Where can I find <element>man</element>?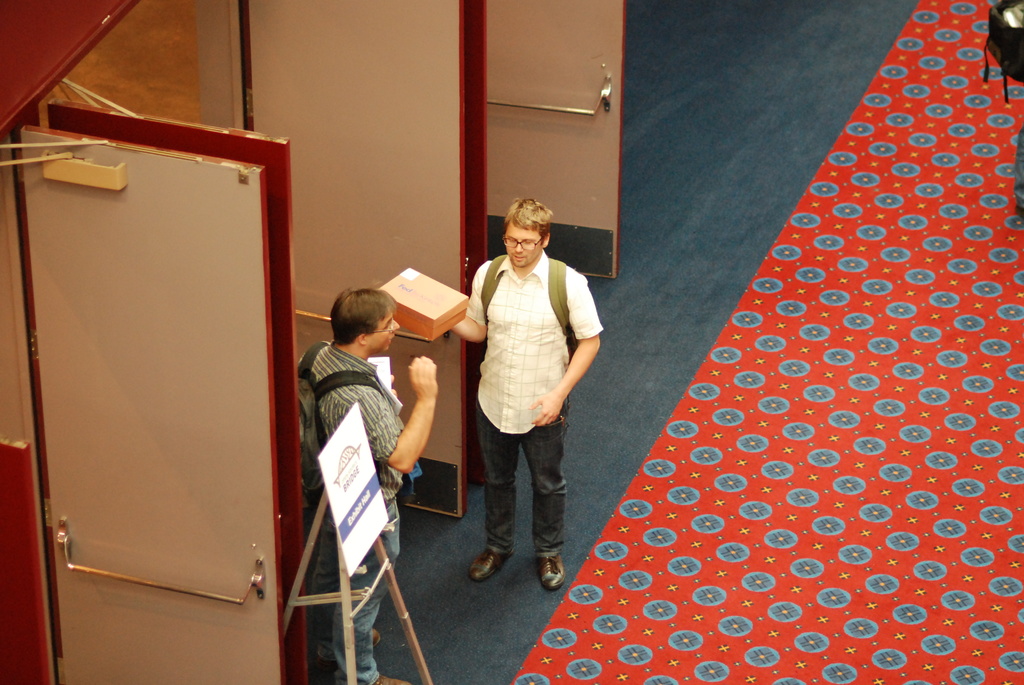
You can find it at [298, 288, 438, 684].
